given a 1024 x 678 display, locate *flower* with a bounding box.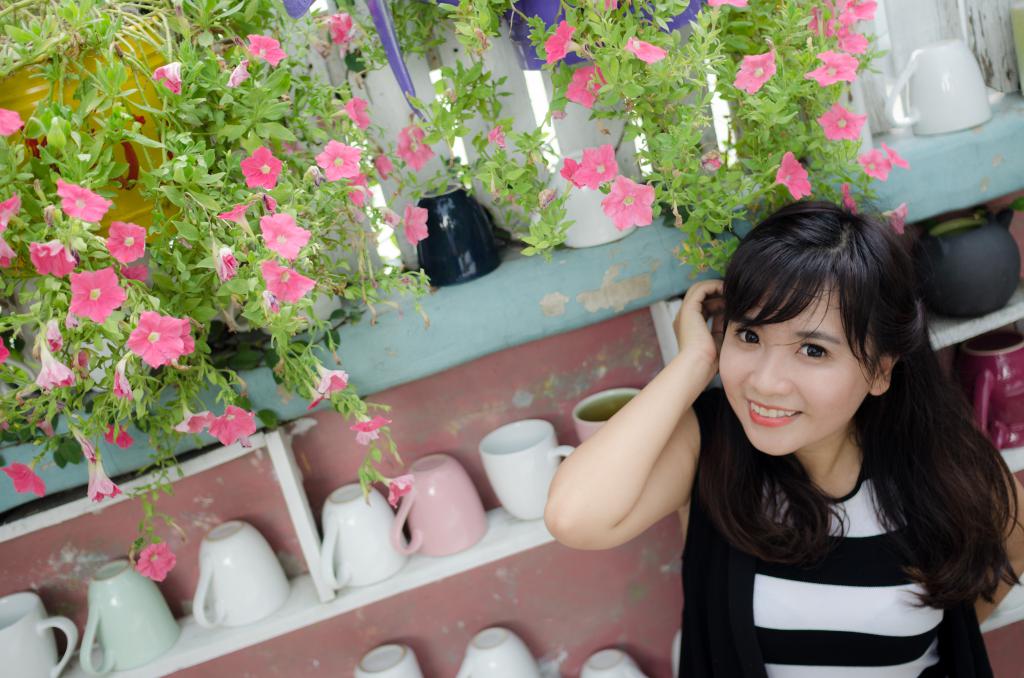
Located: select_region(777, 149, 810, 201).
